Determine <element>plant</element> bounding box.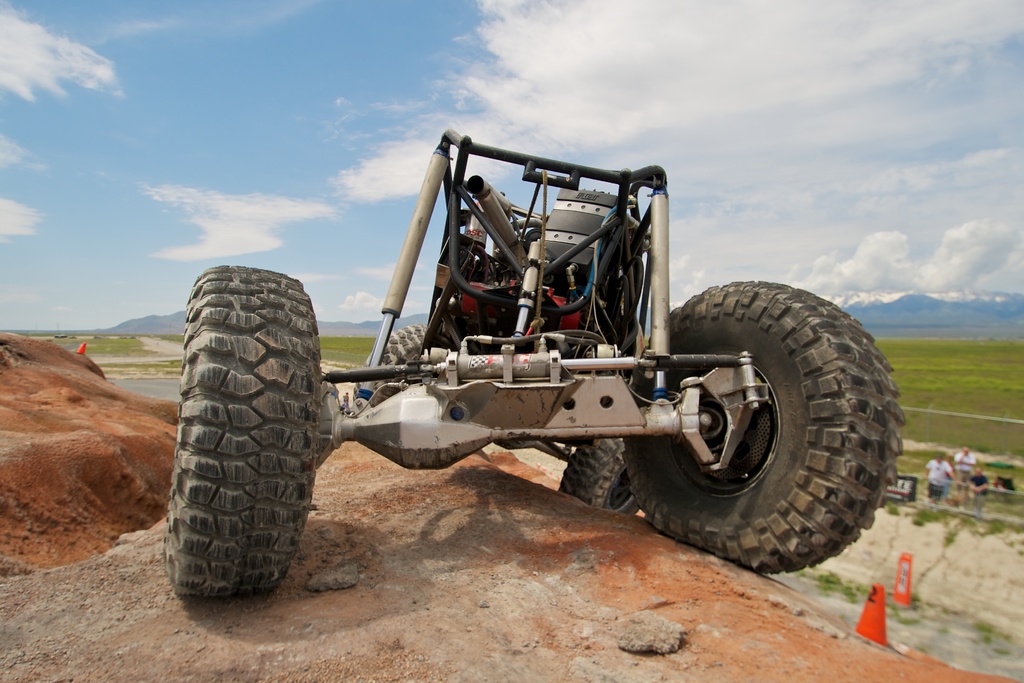
Determined: region(844, 582, 866, 598).
